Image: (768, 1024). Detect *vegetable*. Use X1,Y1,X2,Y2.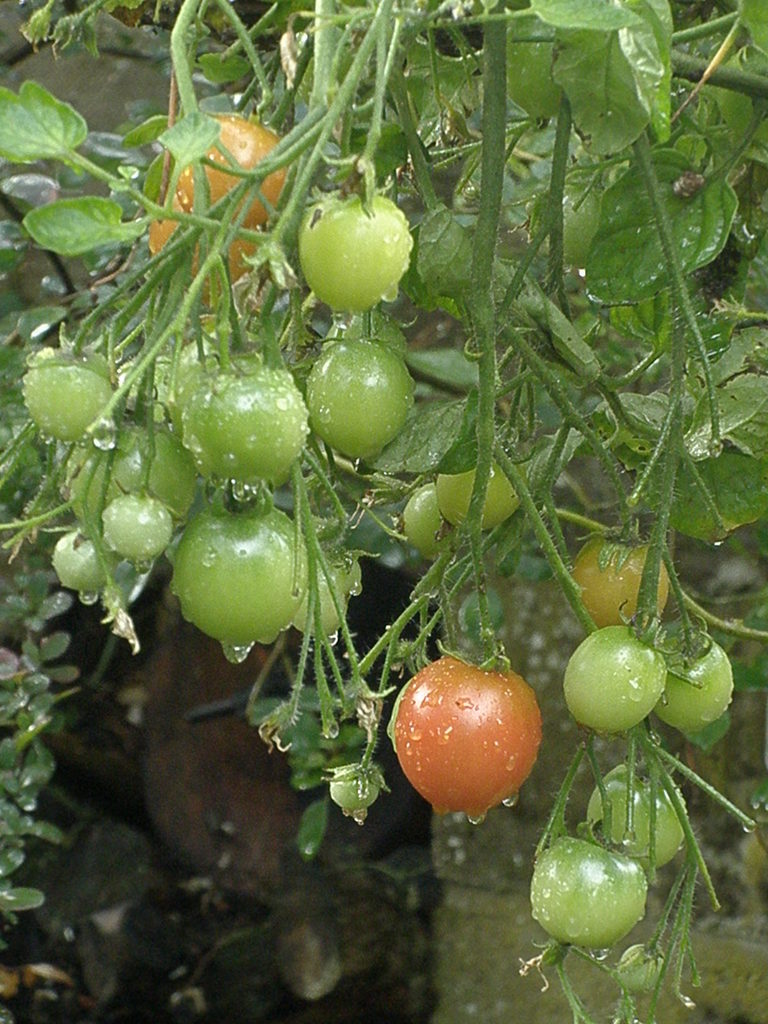
298,187,408,312.
